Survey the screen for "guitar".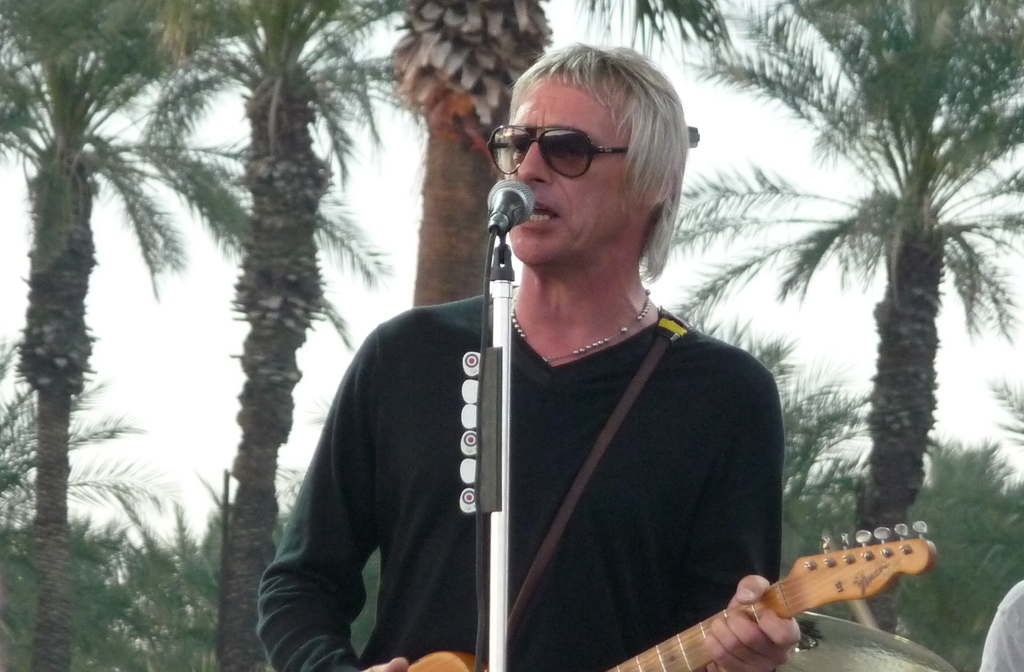
Survey found: select_region(399, 532, 936, 671).
